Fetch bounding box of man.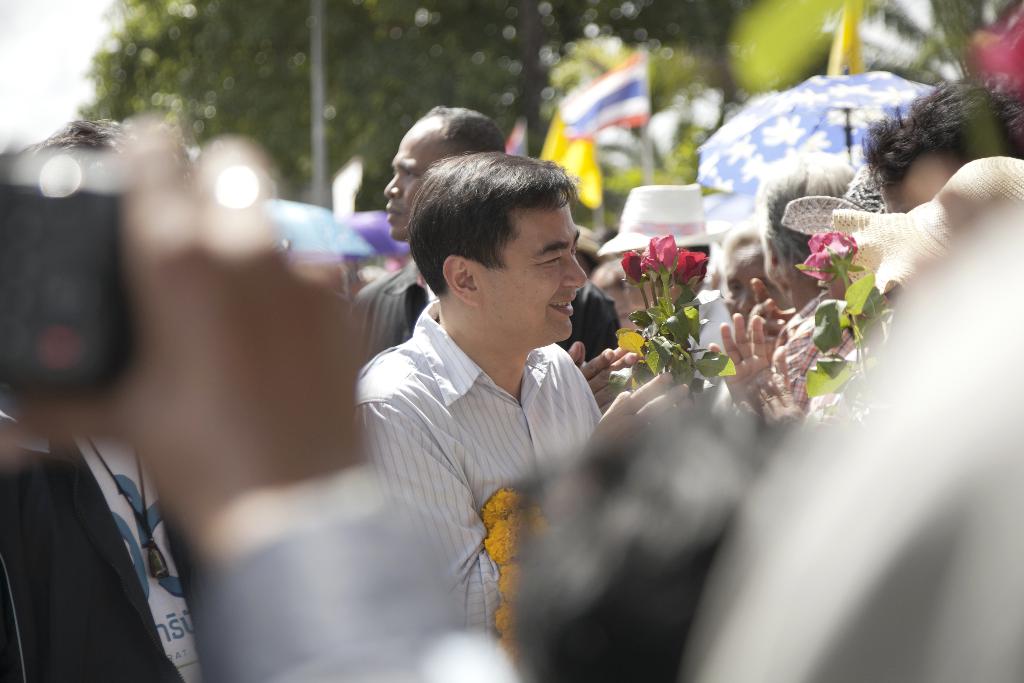
Bbox: 346/95/621/372.
